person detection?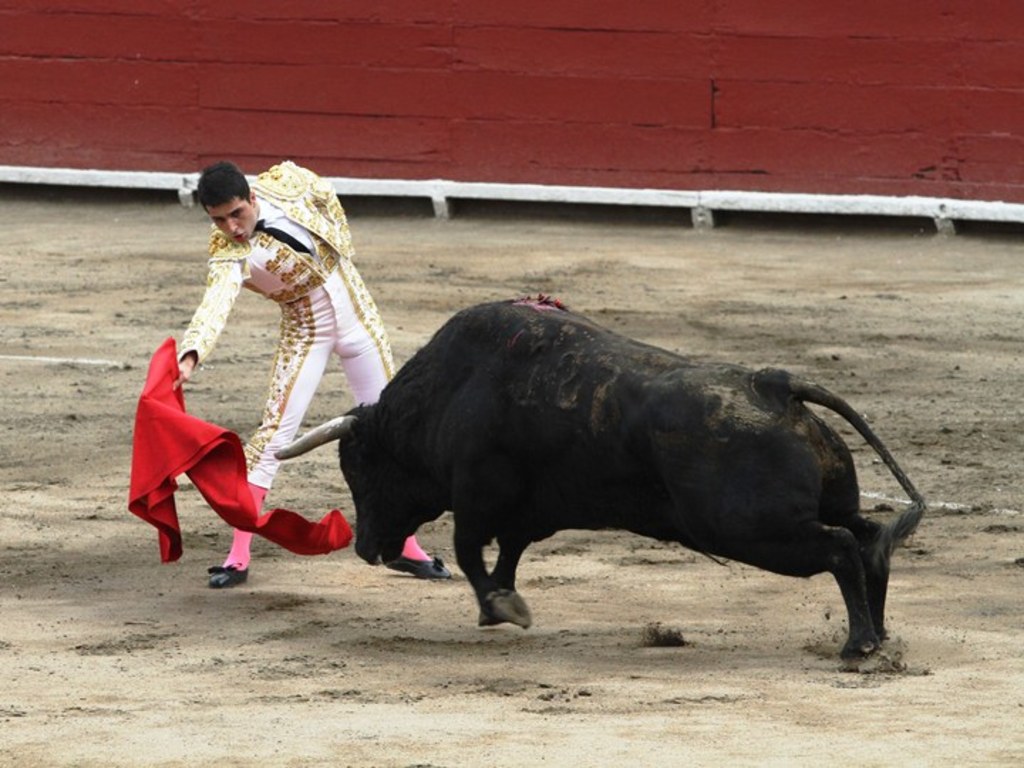
BBox(138, 155, 370, 586)
